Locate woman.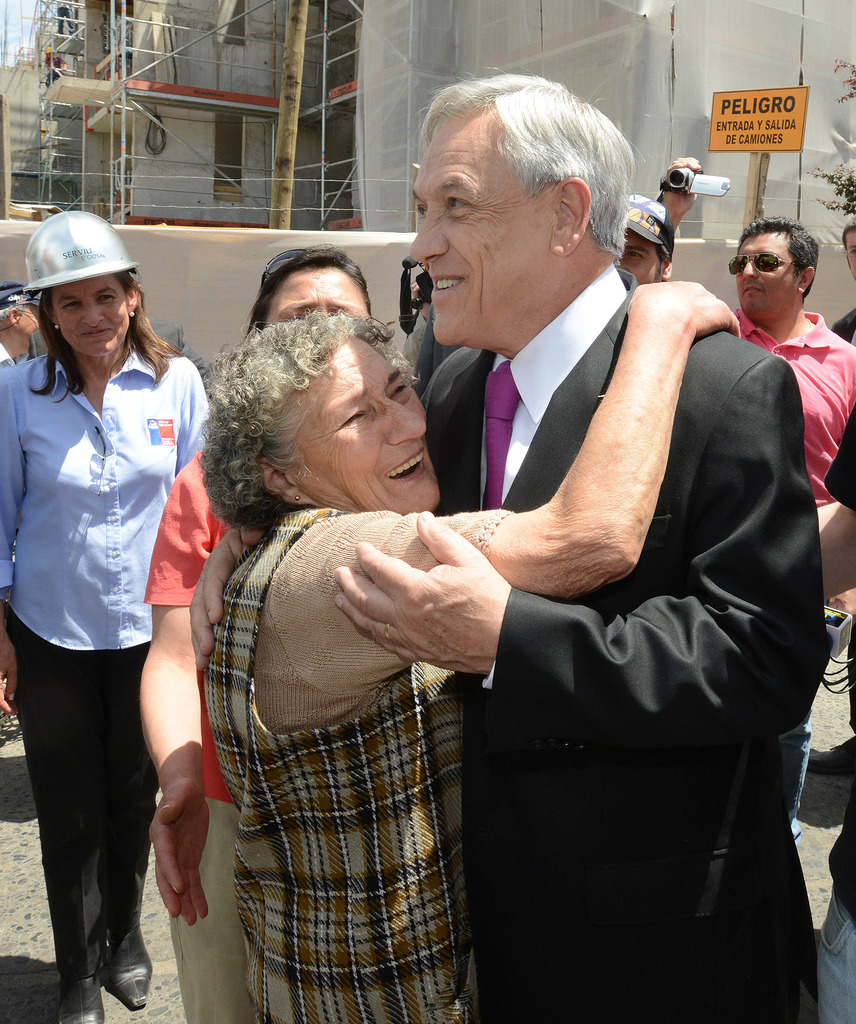
Bounding box: <box>0,212,222,1008</box>.
